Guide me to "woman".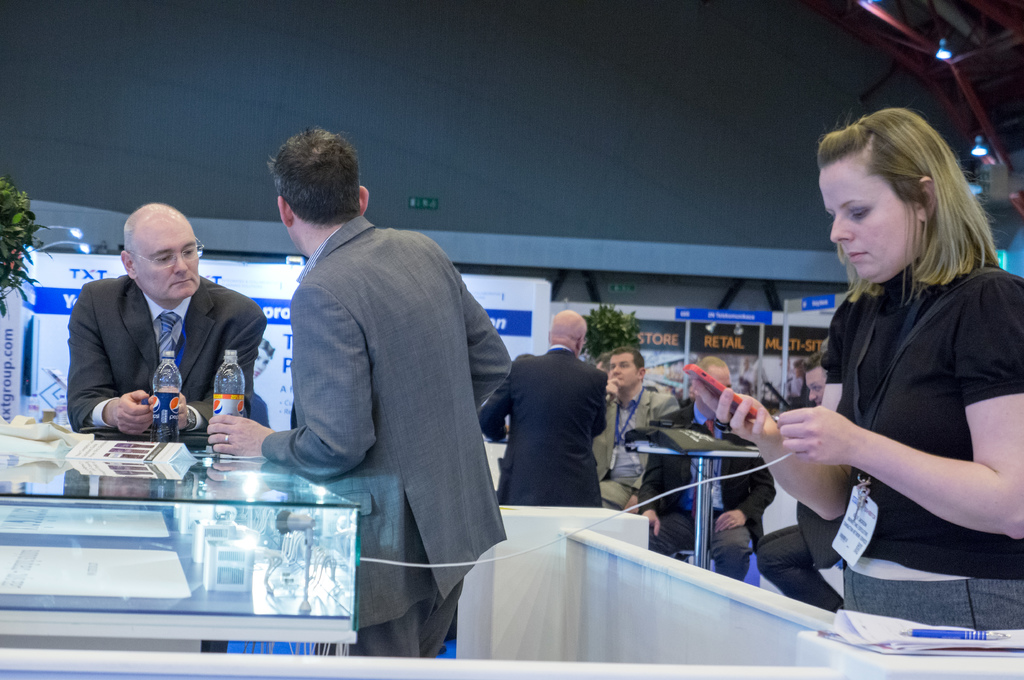
Guidance: bbox=(685, 103, 1023, 633).
